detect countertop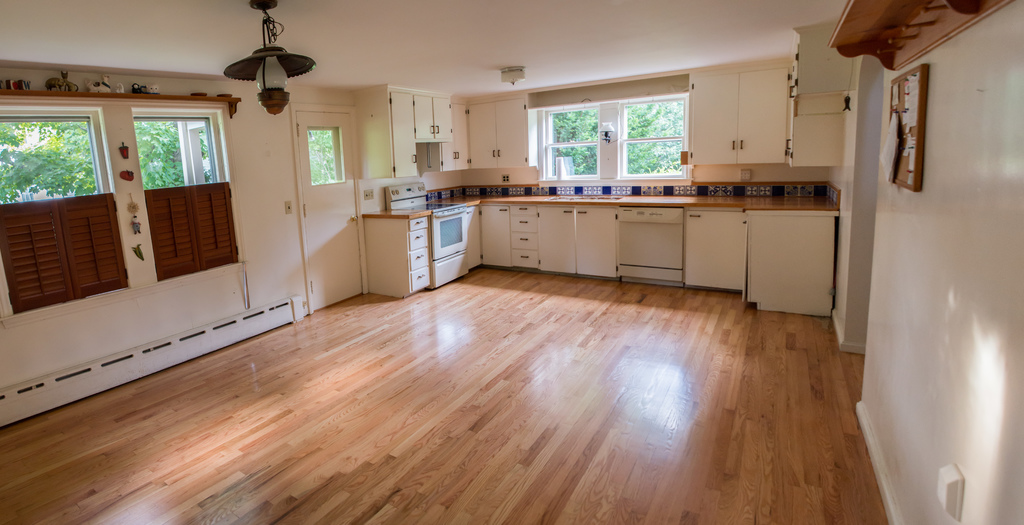
356,185,845,319
